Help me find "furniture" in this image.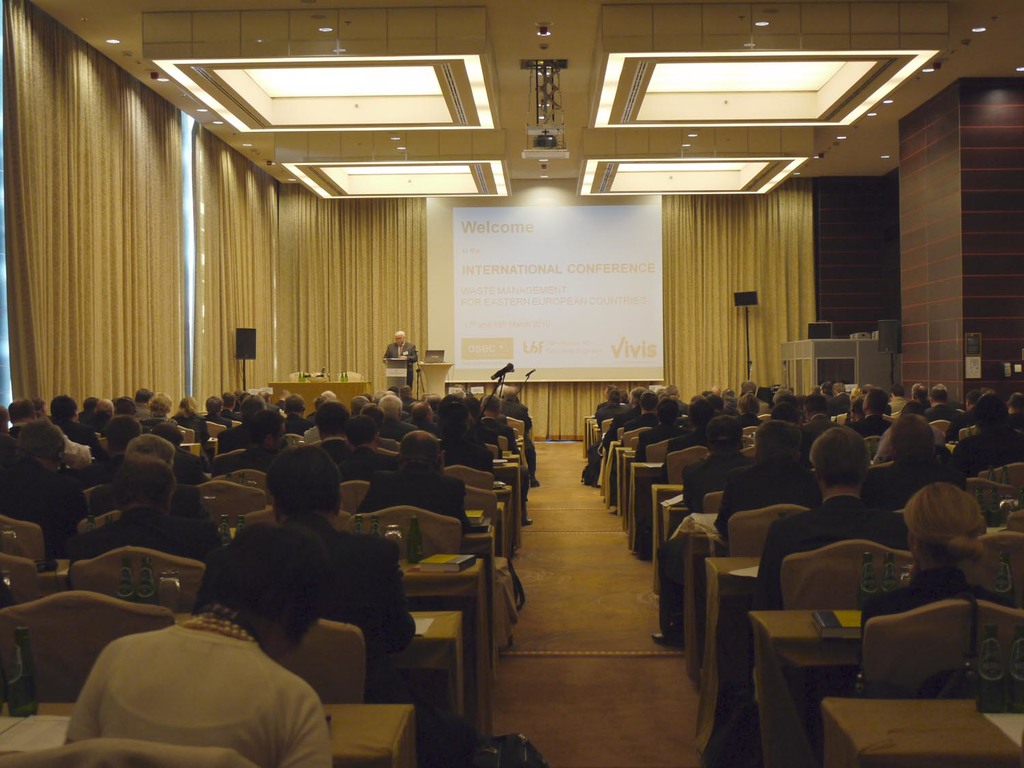
Found it: BBox(288, 372, 309, 383).
